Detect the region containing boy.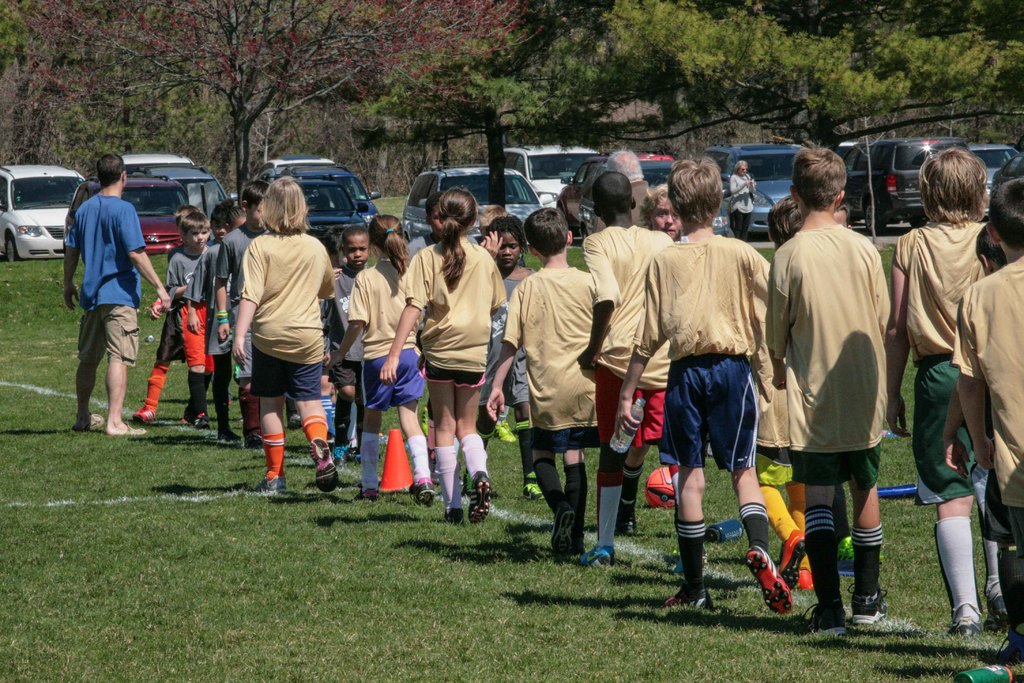
box(317, 226, 371, 463).
